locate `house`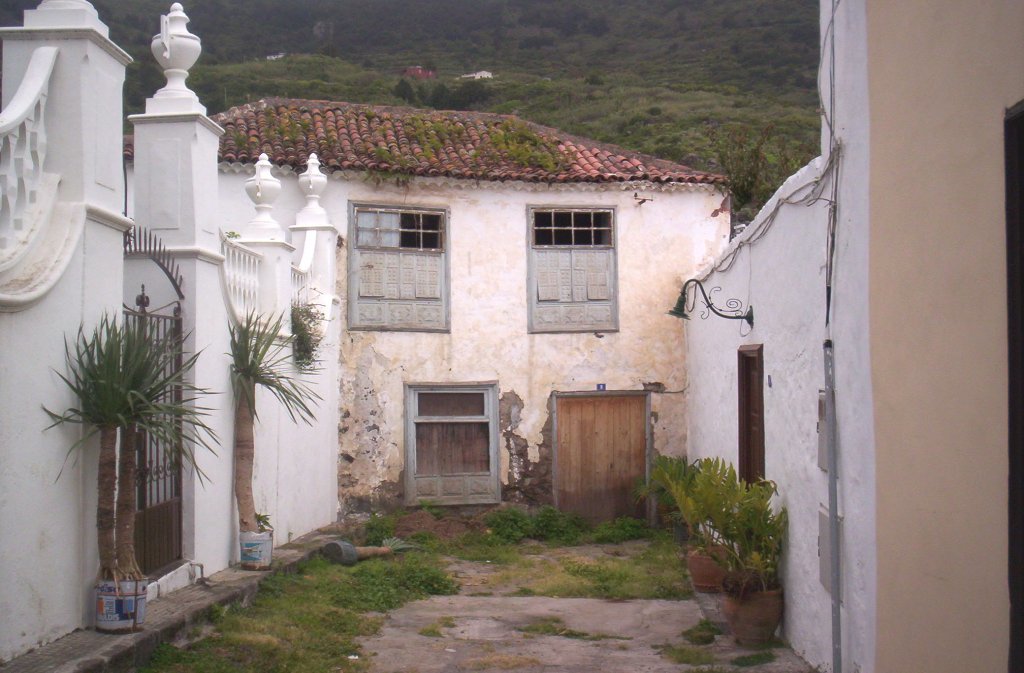
box=[122, 94, 731, 510]
